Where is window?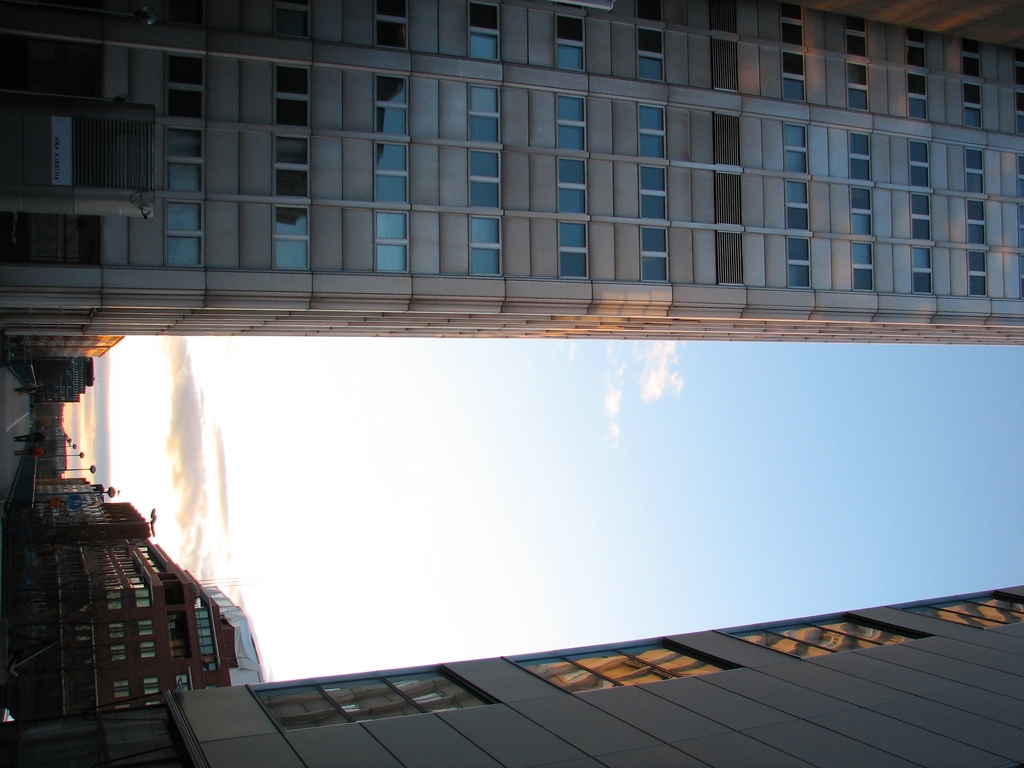
pyautogui.locateOnScreen(467, 217, 504, 278).
